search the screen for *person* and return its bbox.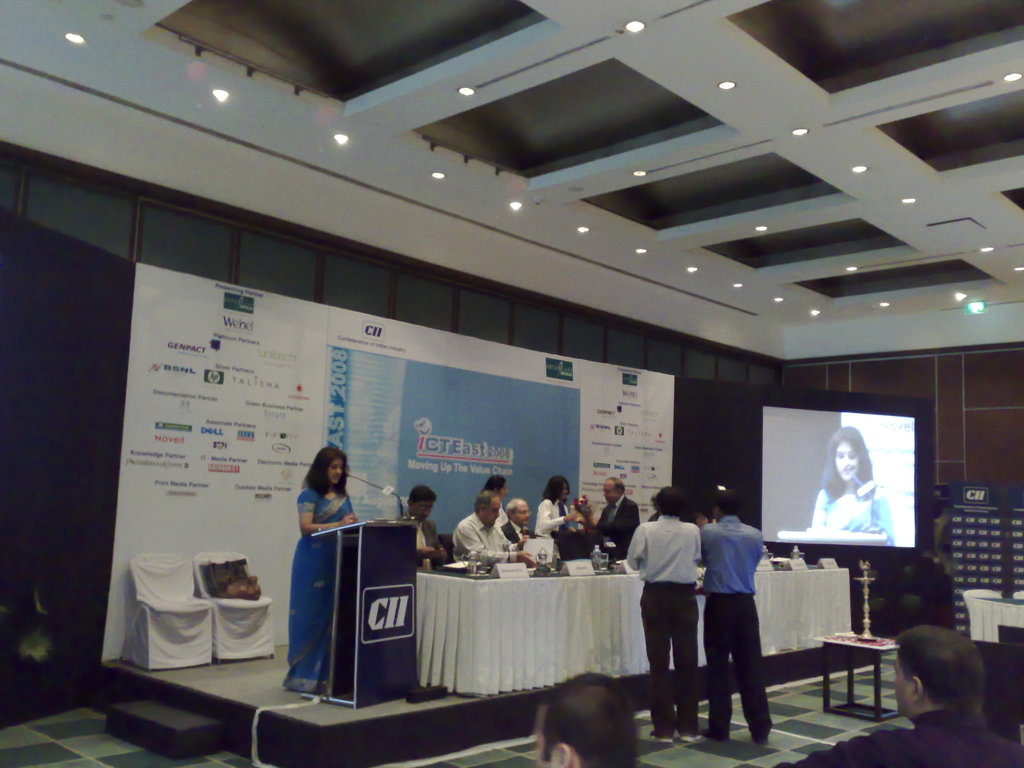
Found: {"x1": 502, "y1": 497, "x2": 537, "y2": 545}.
